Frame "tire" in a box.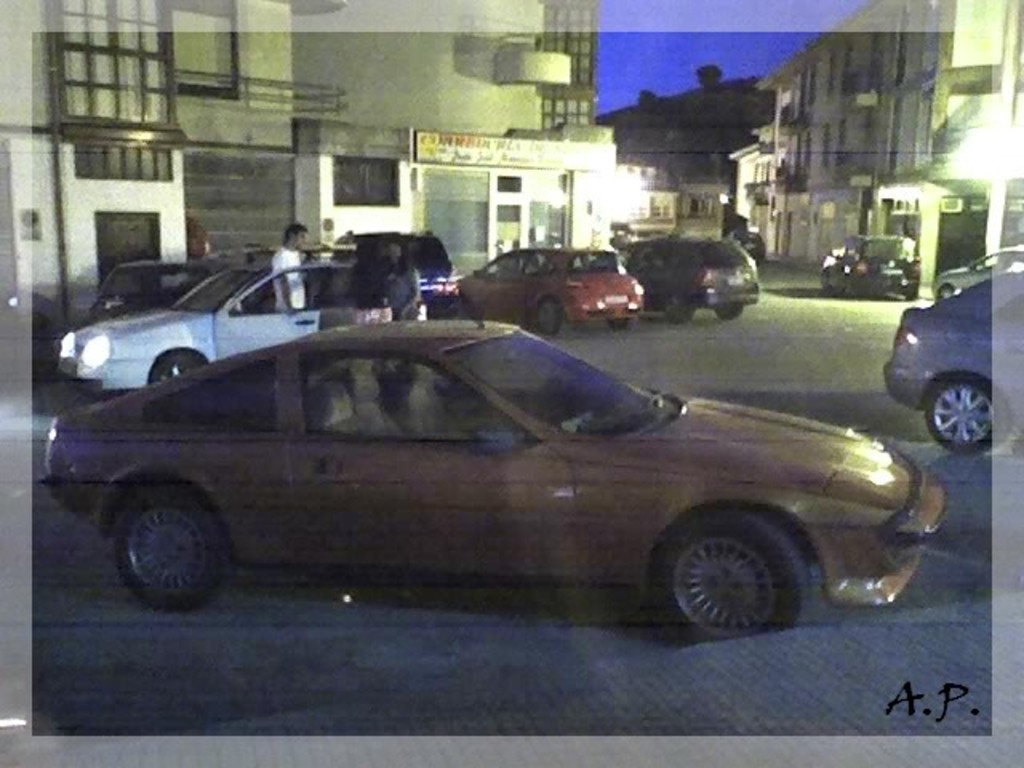
pyautogui.locateOnScreen(608, 317, 638, 331).
